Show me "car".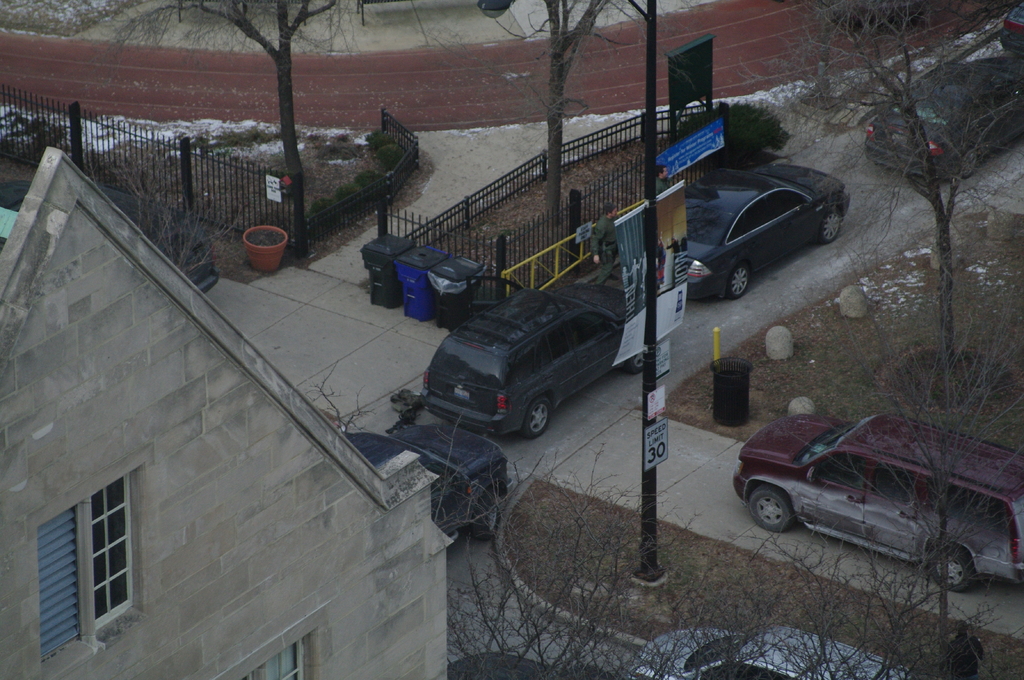
"car" is here: rect(680, 157, 842, 299).
